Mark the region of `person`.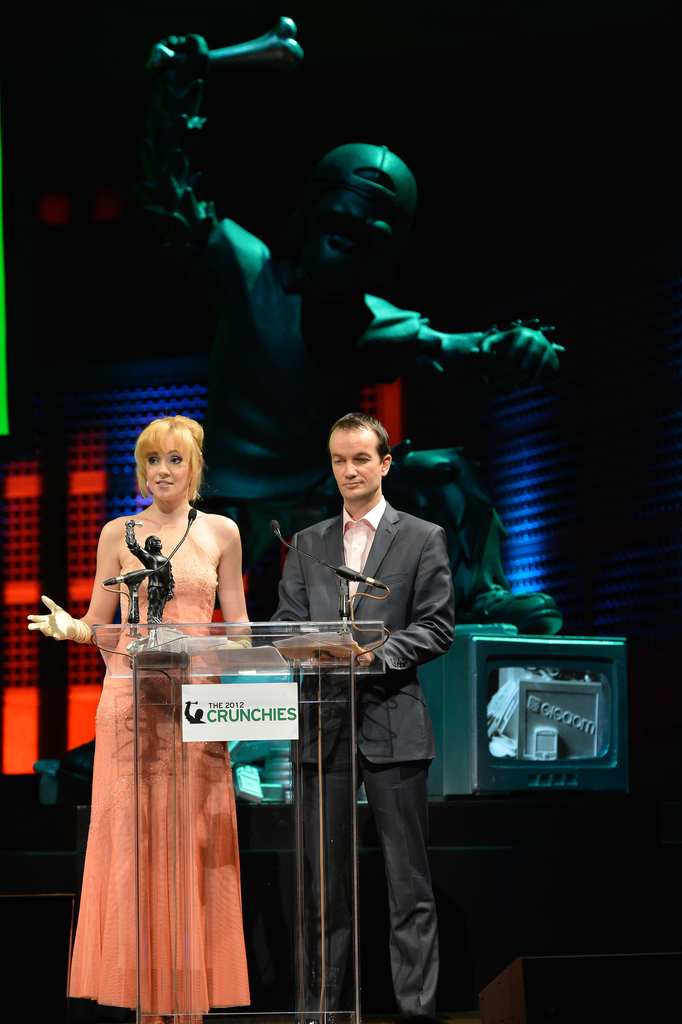
Region: x1=59 y1=33 x2=565 y2=776.
